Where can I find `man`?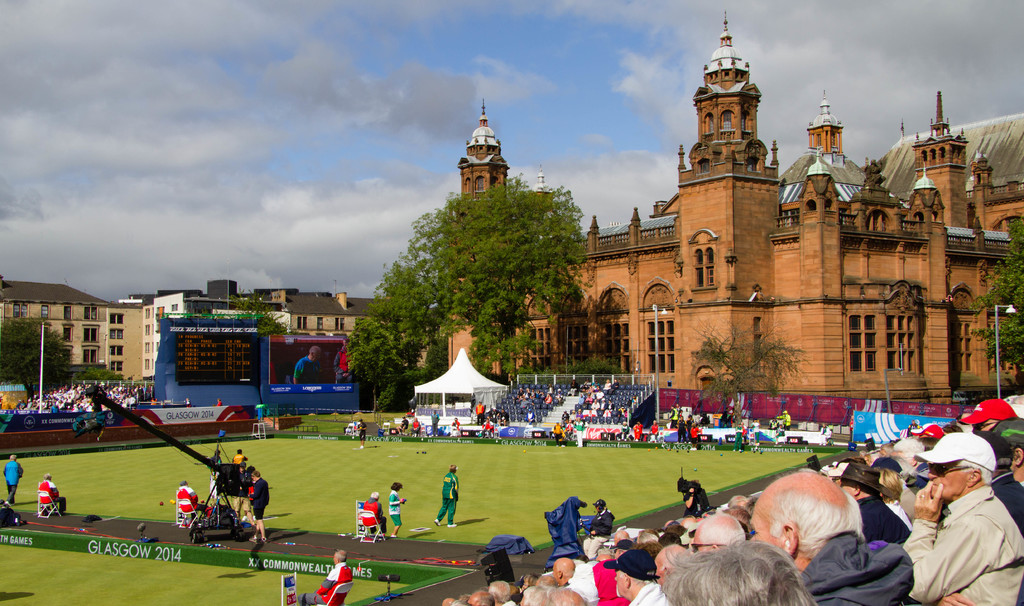
You can find it at [6,454,24,501].
